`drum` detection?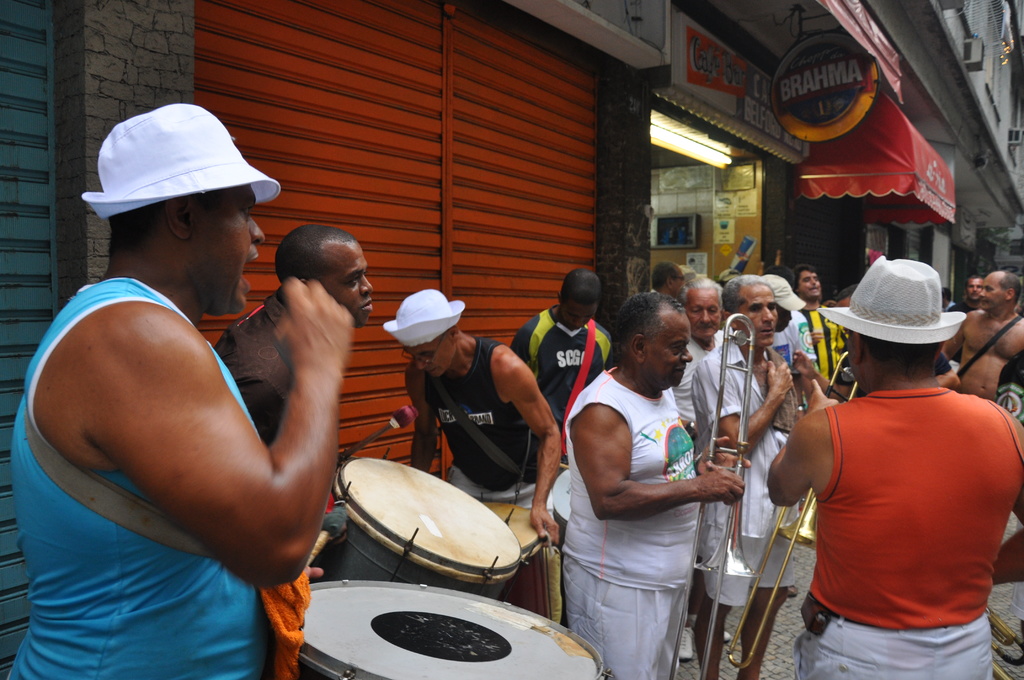
pyautogui.locateOnScreen(480, 501, 554, 618)
